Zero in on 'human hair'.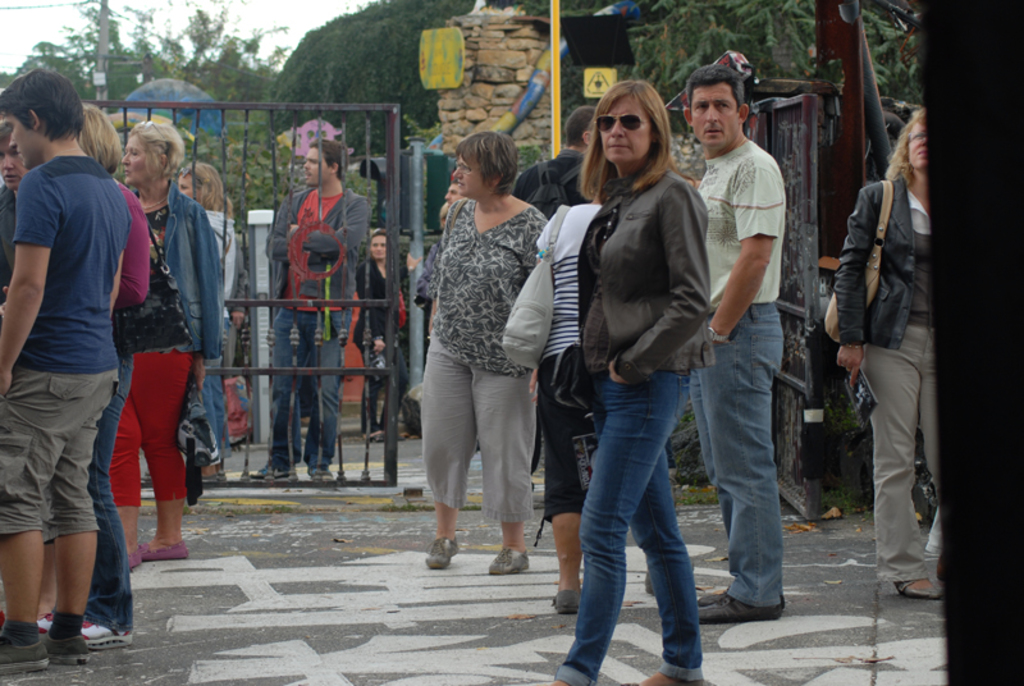
Zeroed in: 444,122,516,211.
